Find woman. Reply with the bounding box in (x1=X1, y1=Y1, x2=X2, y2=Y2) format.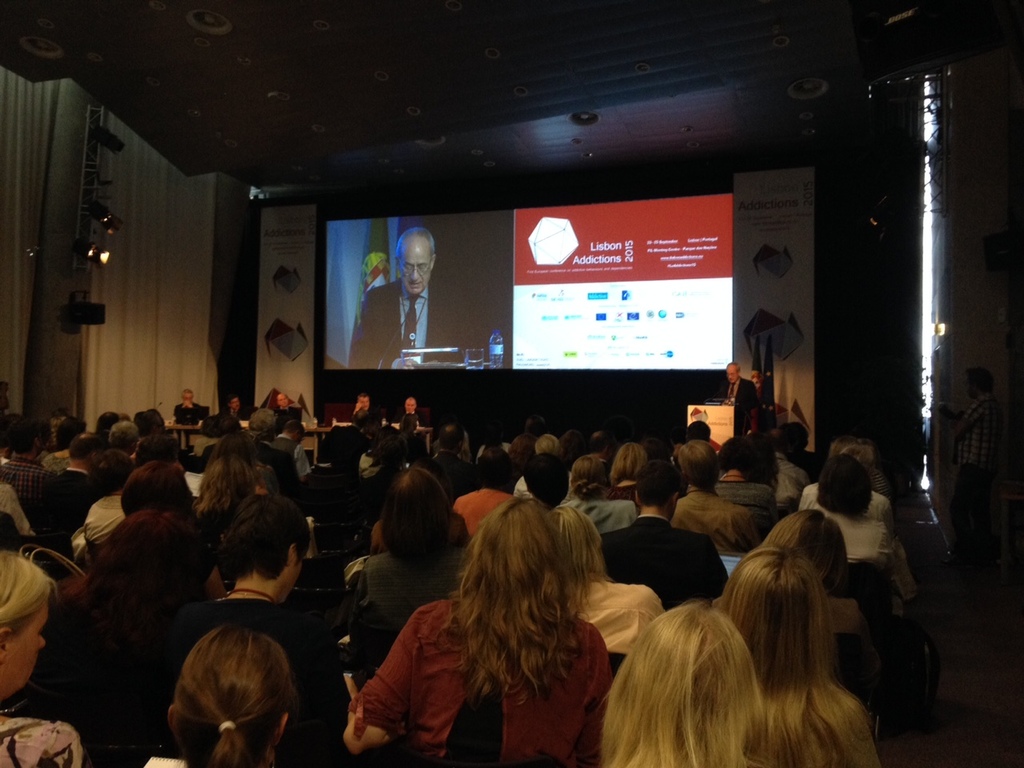
(x1=194, y1=449, x2=270, y2=554).
